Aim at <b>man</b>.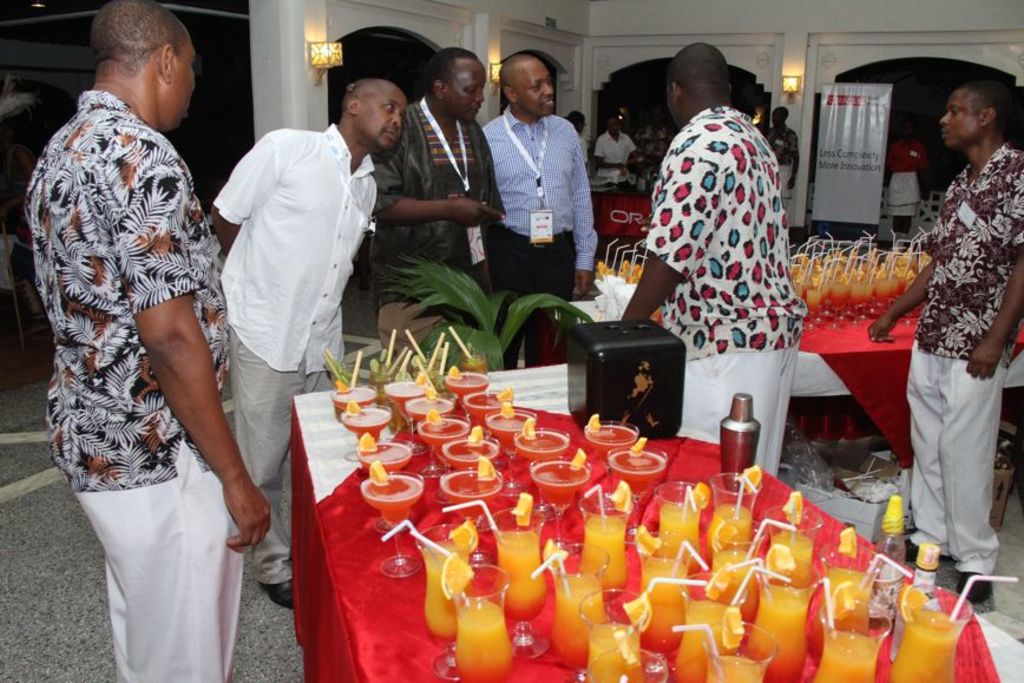
Aimed at {"x1": 369, "y1": 41, "x2": 514, "y2": 356}.
